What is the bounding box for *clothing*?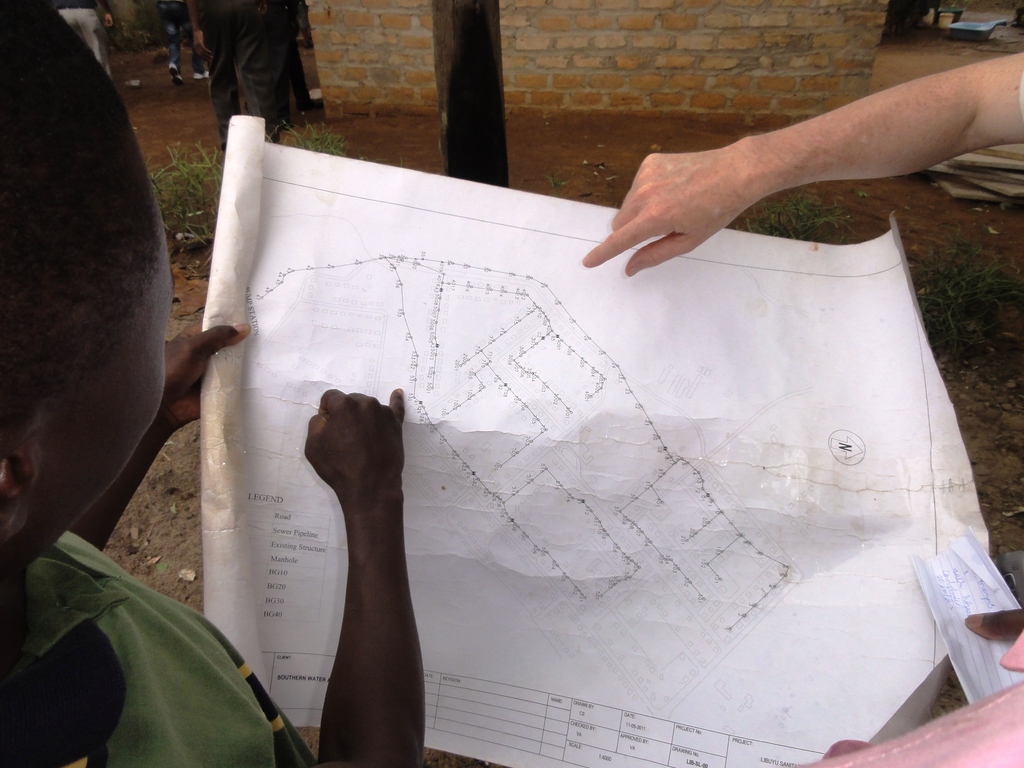
<box>196,0,287,143</box>.
